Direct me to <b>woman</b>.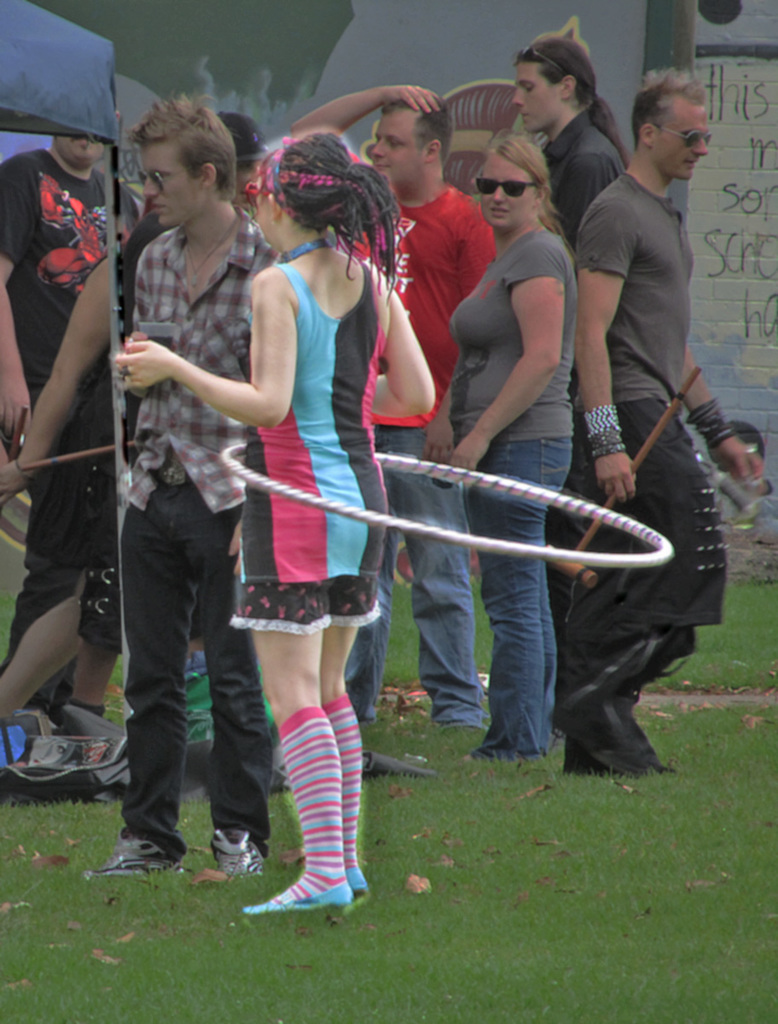
Direction: box=[115, 124, 420, 949].
